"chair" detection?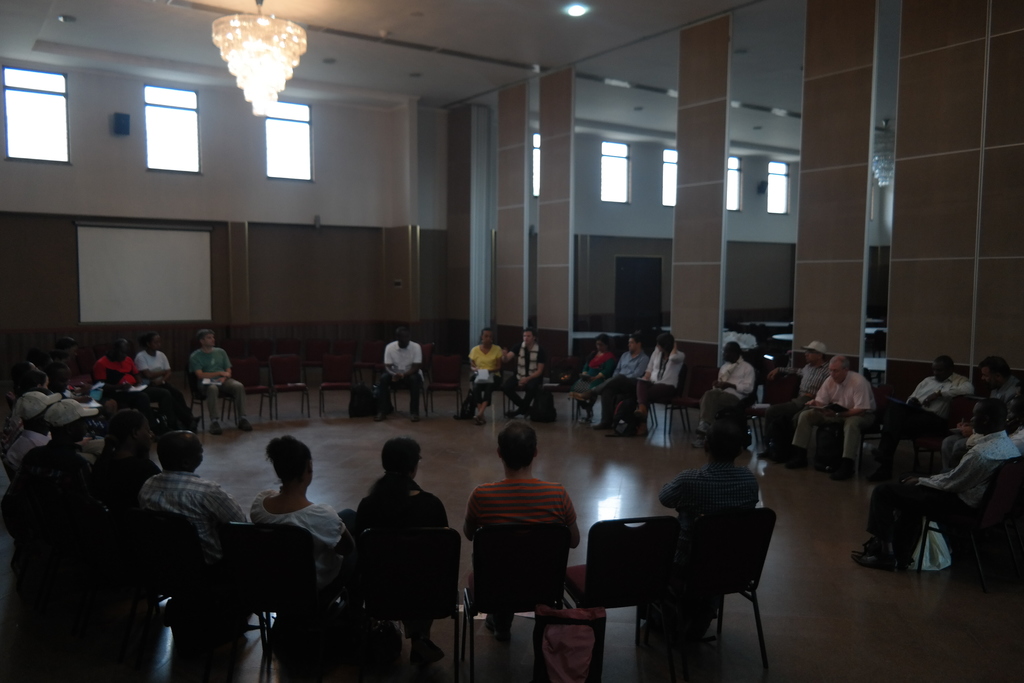
674,506,776,682
